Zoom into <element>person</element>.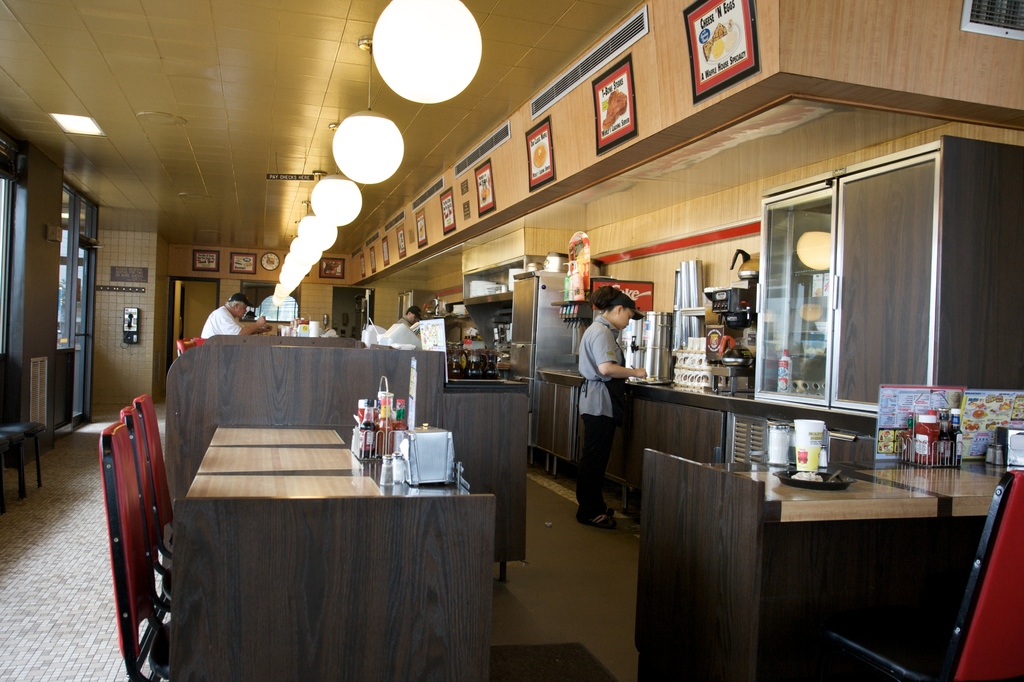
Zoom target: bbox(398, 306, 420, 328).
